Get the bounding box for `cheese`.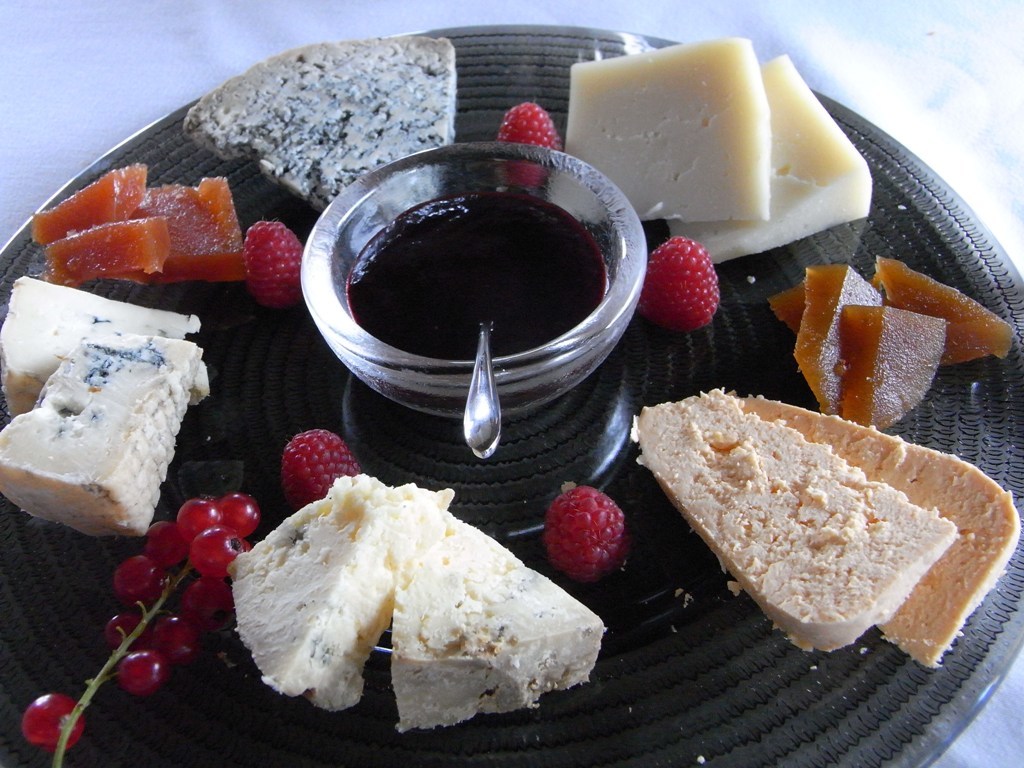
(left=231, top=467, right=461, bottom=715).
